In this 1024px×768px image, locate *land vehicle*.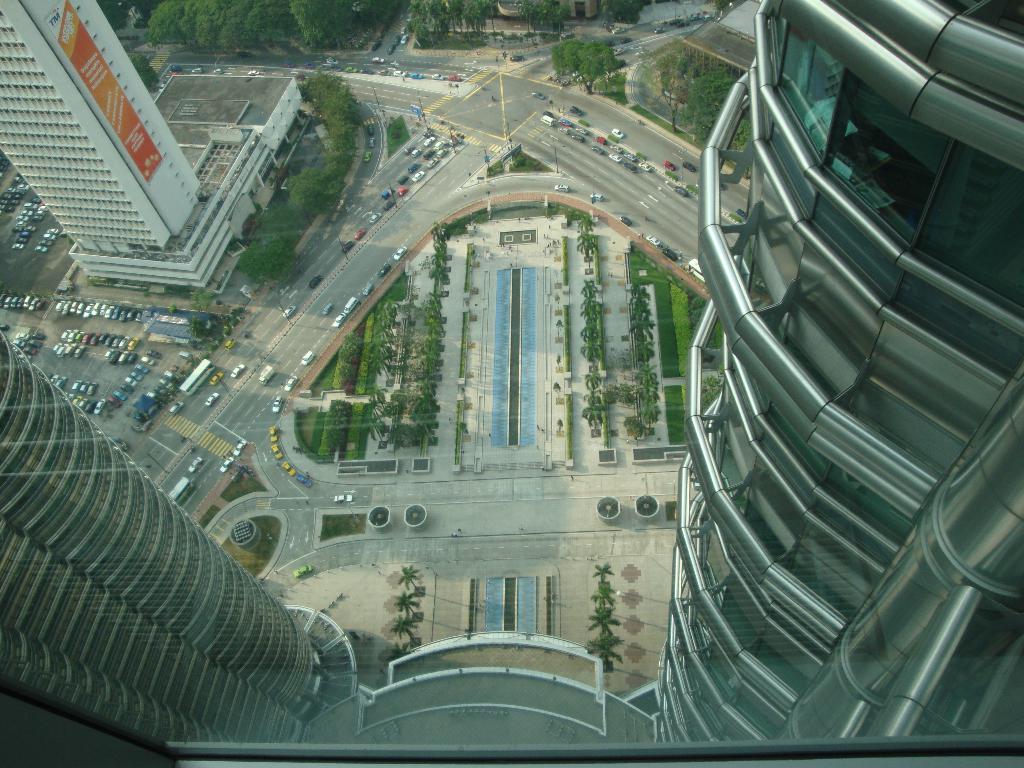
Bounding box: x1=365, y1=152, x2=373, y2=158.
